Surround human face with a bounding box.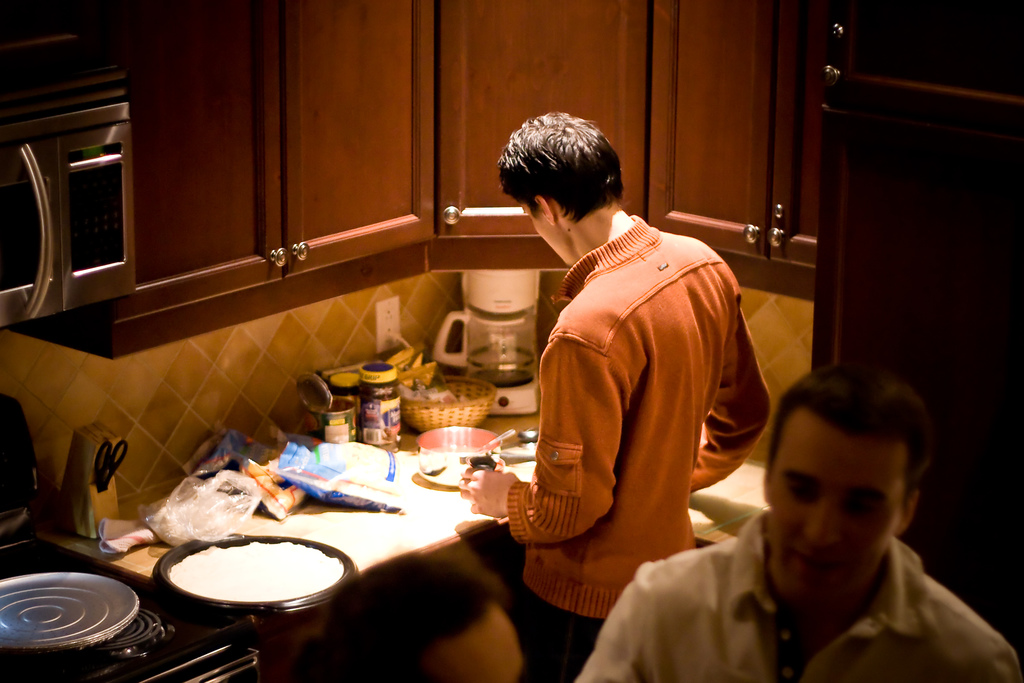
771,417,902,611.
